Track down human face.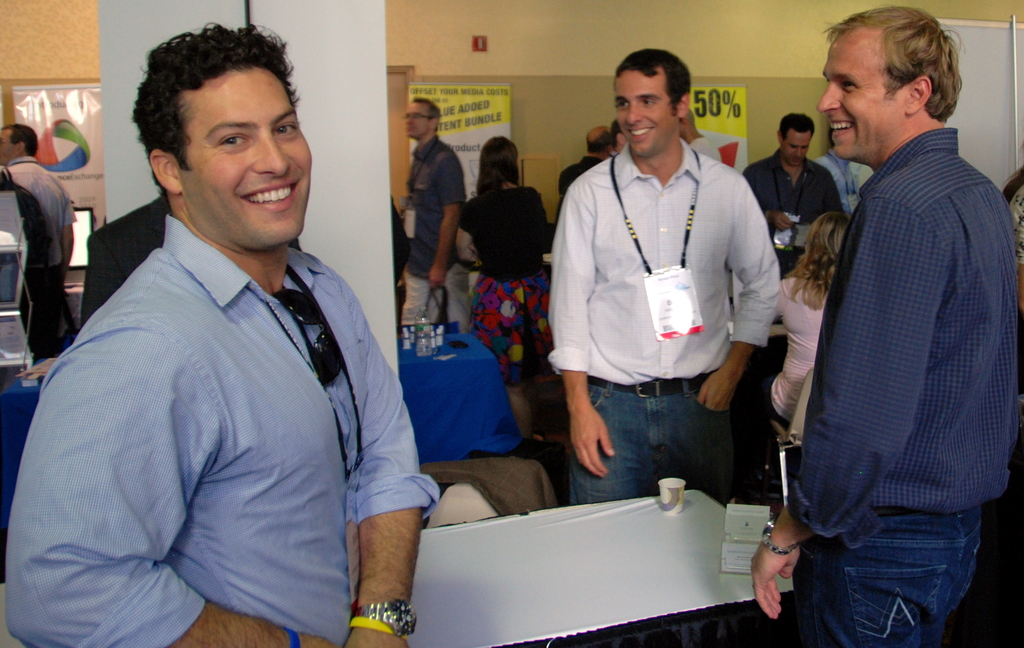
Tracked to Rect(781, 127, 810, 167).
